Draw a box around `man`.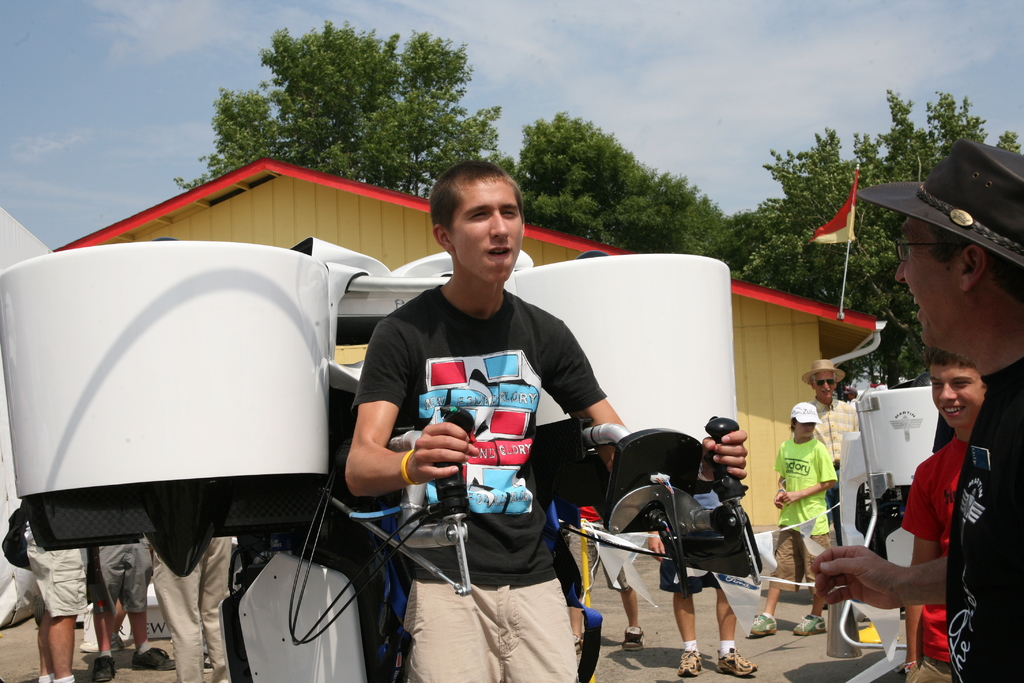
Rect(334, 193, 613, 609).
